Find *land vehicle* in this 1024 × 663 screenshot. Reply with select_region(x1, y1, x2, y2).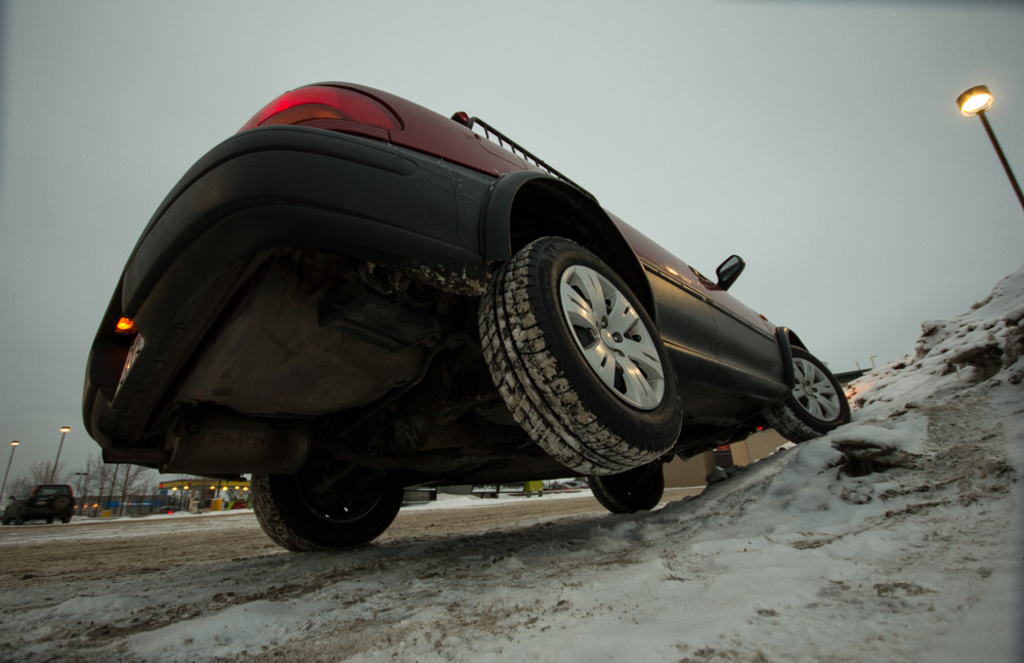
select_region(1, 483, 73, 517).
